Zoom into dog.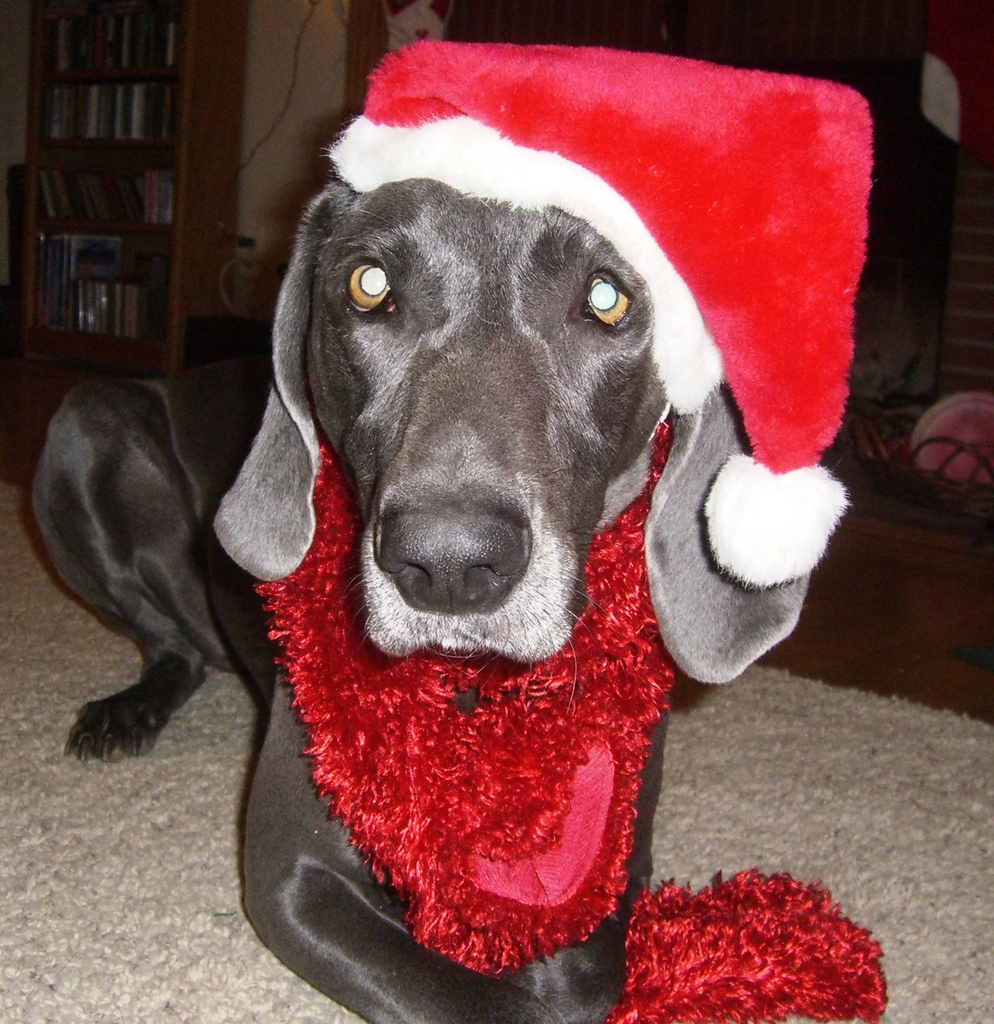
Zoom target: <bbox>30, 38, 890, 1023</bbox>.
